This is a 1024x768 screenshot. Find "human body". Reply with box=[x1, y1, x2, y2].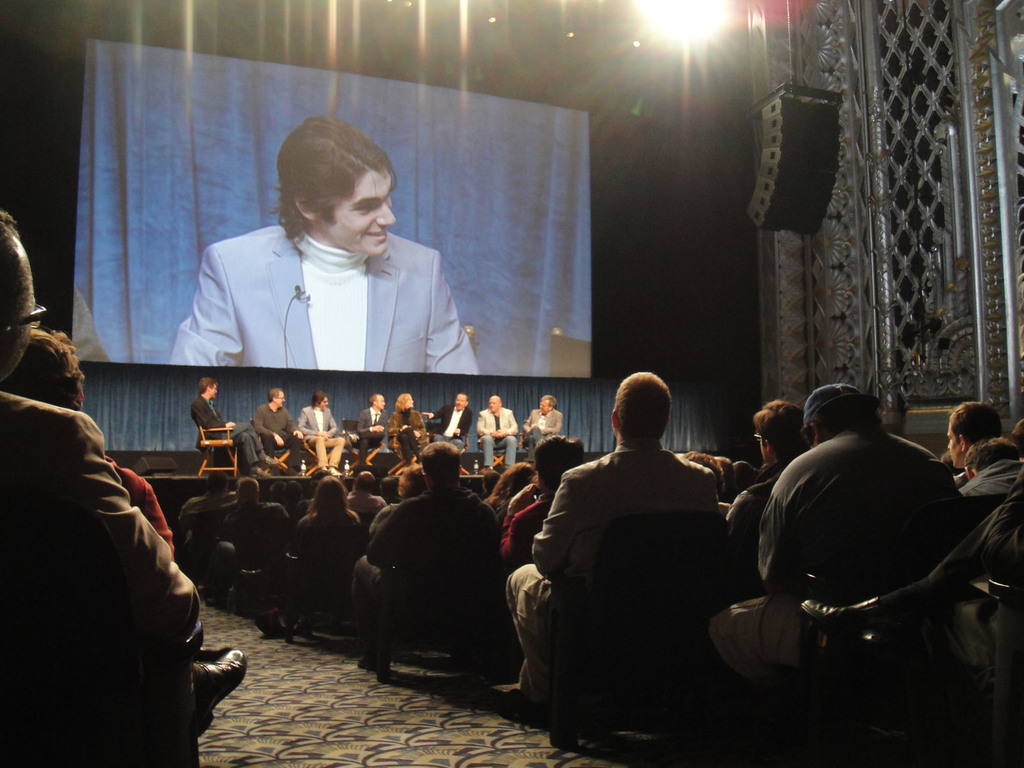
box=[428, 390, 475, 454].
